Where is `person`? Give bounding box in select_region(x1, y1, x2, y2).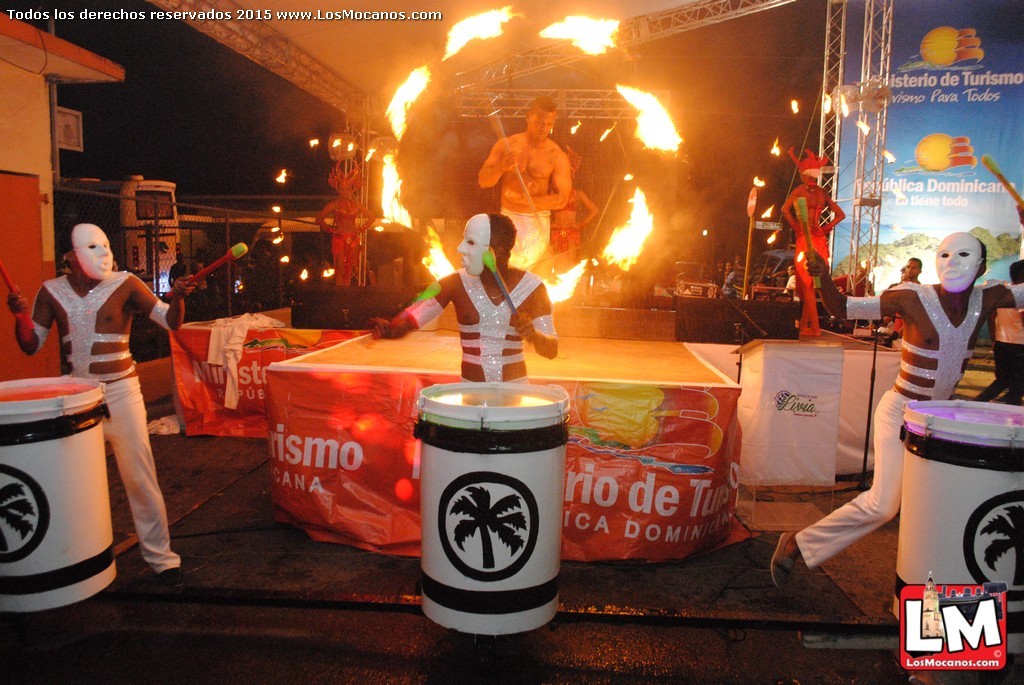
select_region(191, 256, 215, 310).
